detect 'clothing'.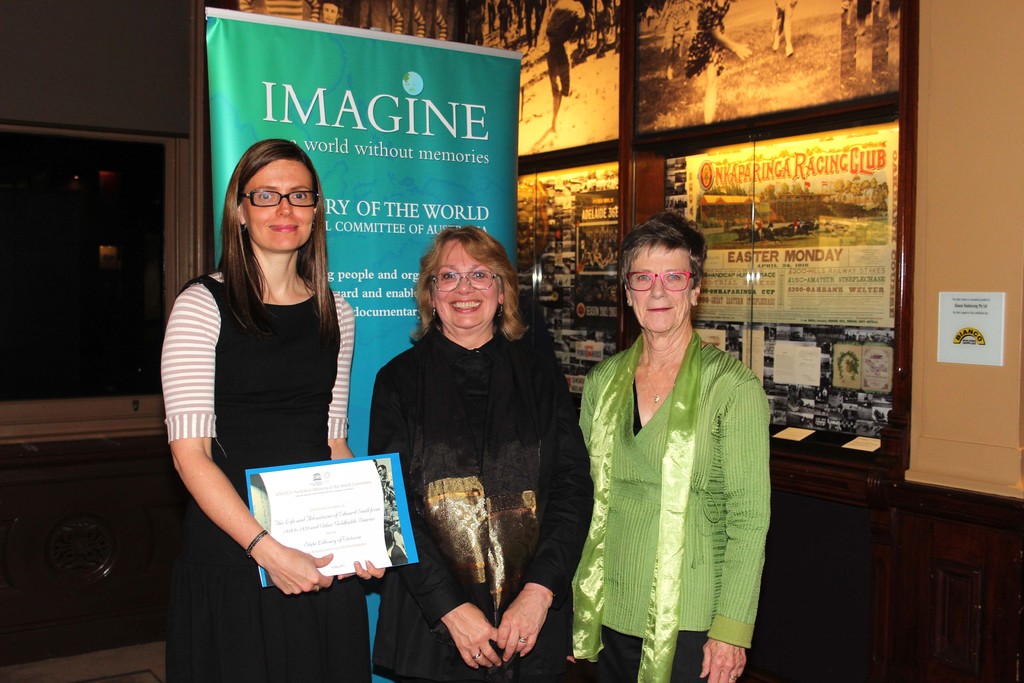
Detected at (x1=574, y1=338, x2=755, y2=652).
